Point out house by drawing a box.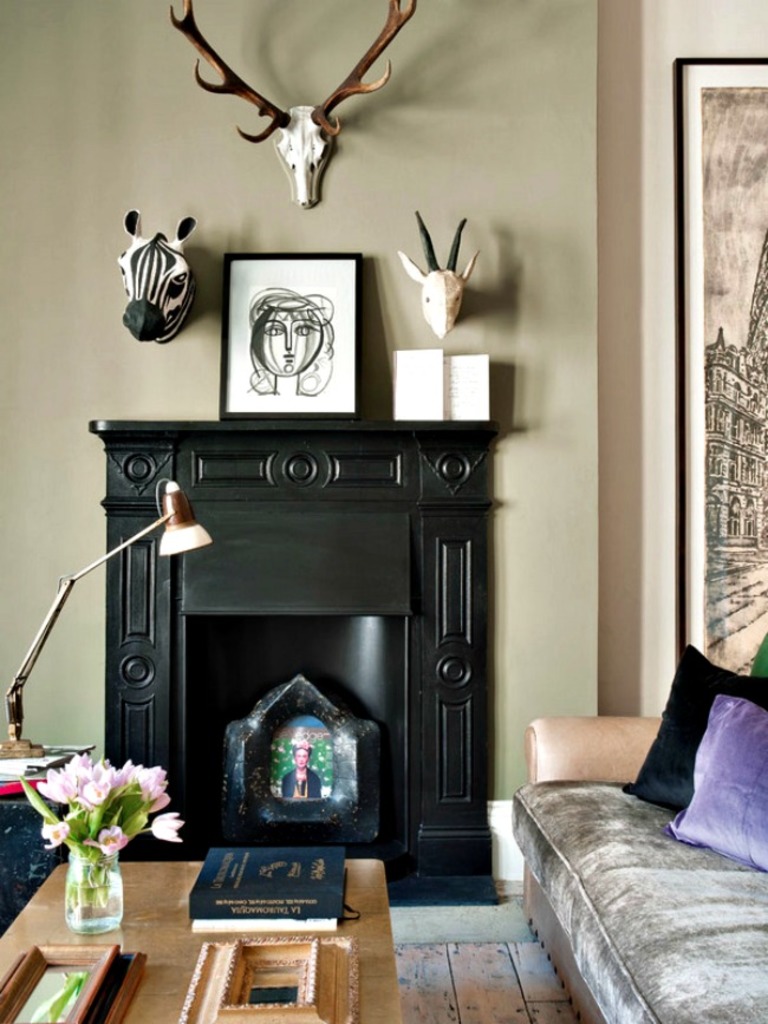
bbox=(0, 1, 767, 1019).
